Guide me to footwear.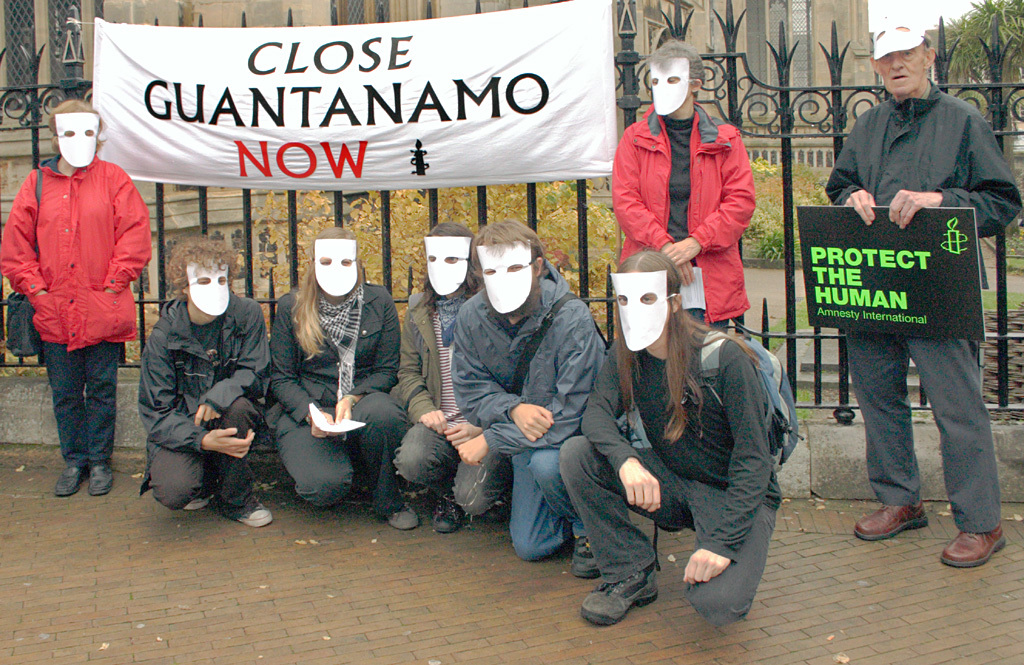
Guidance: left=92, top=461, right=118, bottom=496.
